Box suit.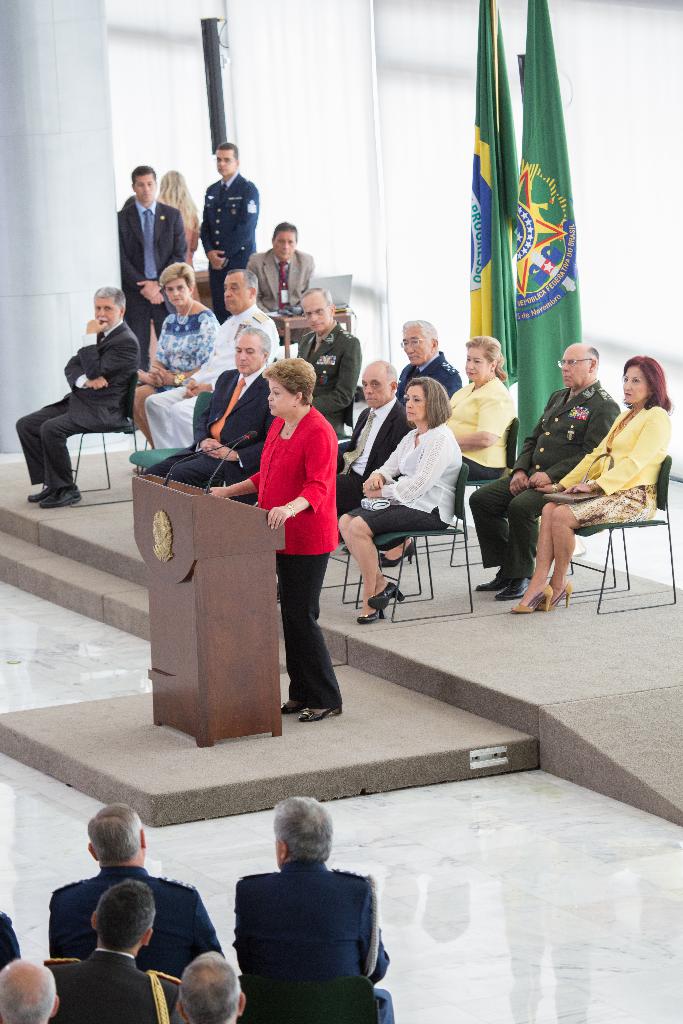
{"x1": 141, "y1": 301, "x2": 279, "y2": 447}.
